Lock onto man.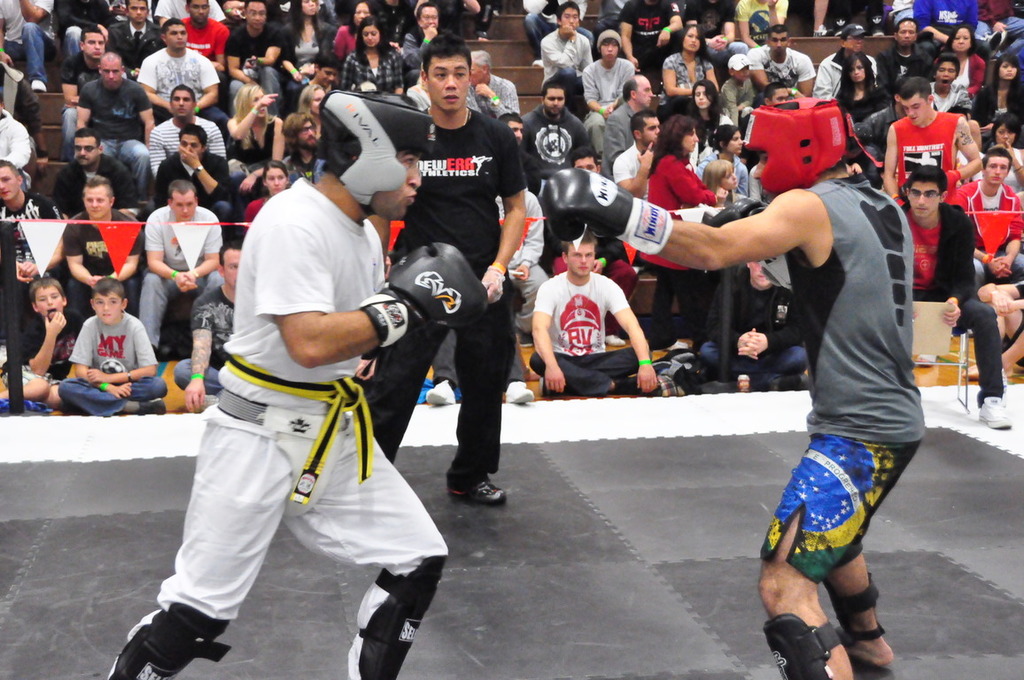
Locked: x1=151, y1=121, x2=239, y2=235.
